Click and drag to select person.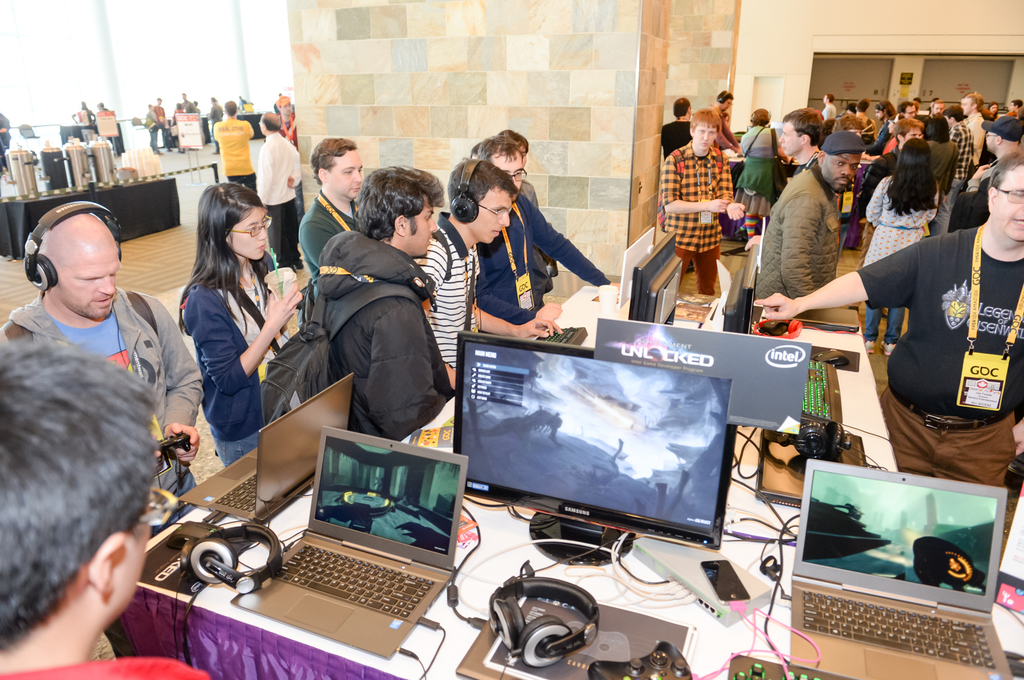
Selection: l=657, t=109, r=745, b=295.
